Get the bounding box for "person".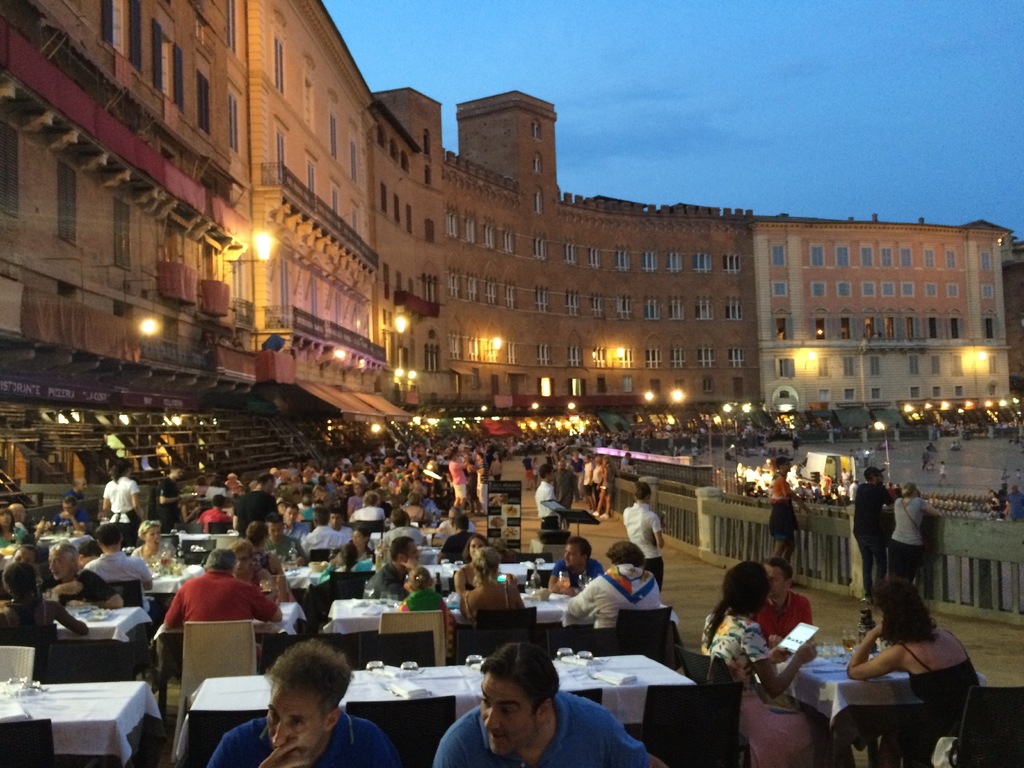
Rect(269, 517, 310, 569).
